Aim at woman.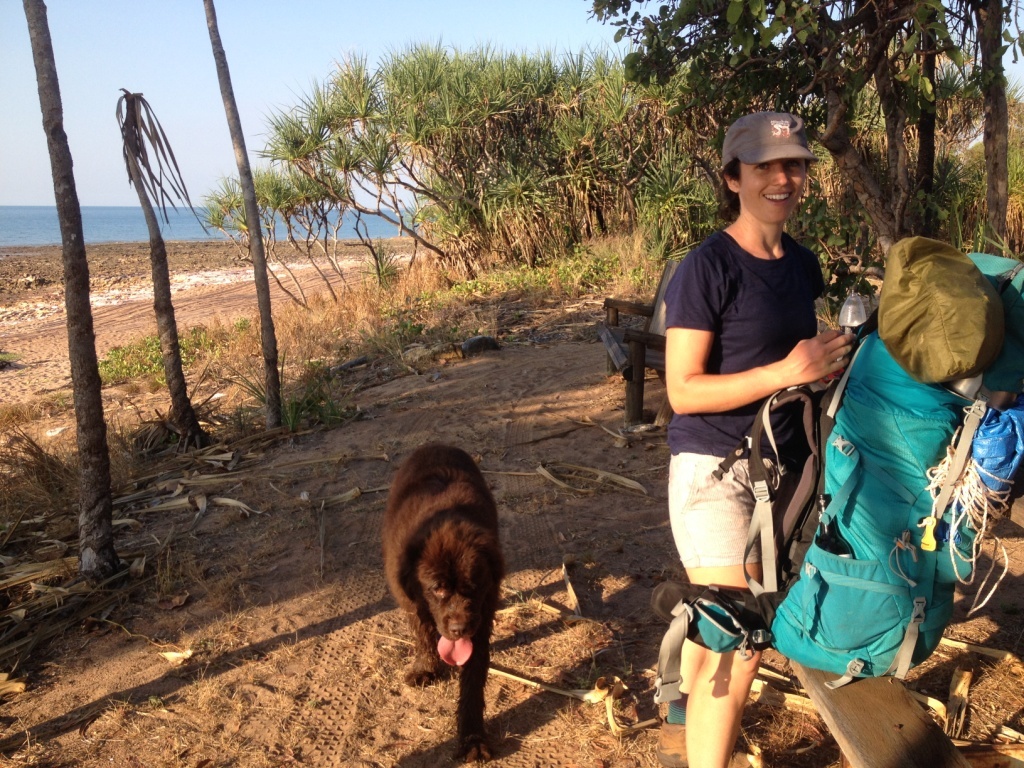
Aimed at 663/106/881/767.
